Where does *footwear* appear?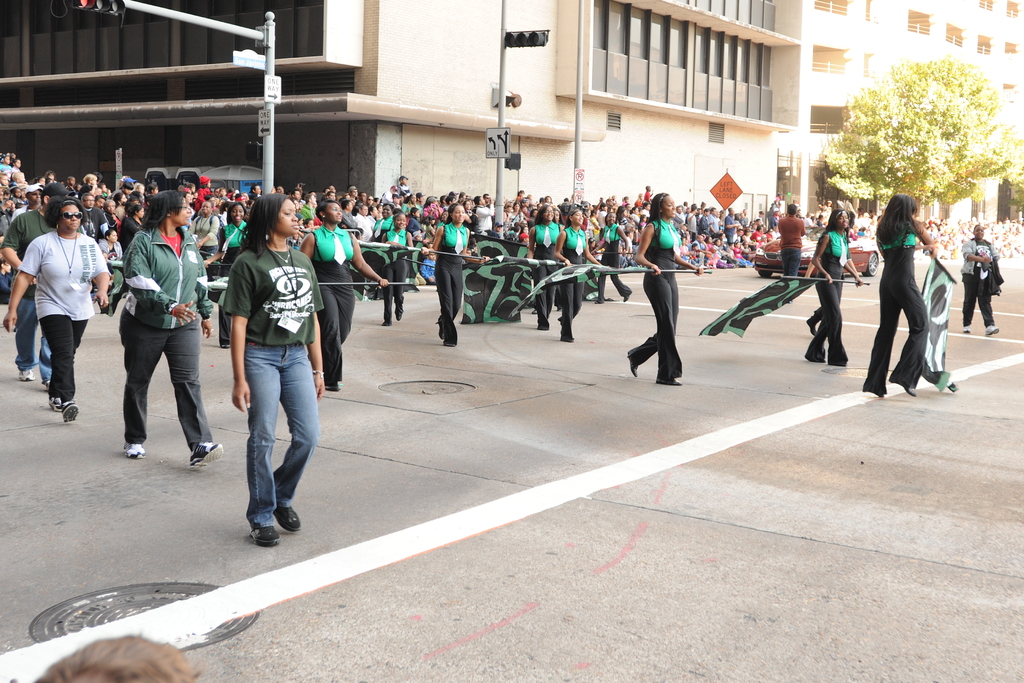
Appears at <bbox>807, 316, 817, 337</bbox>.
